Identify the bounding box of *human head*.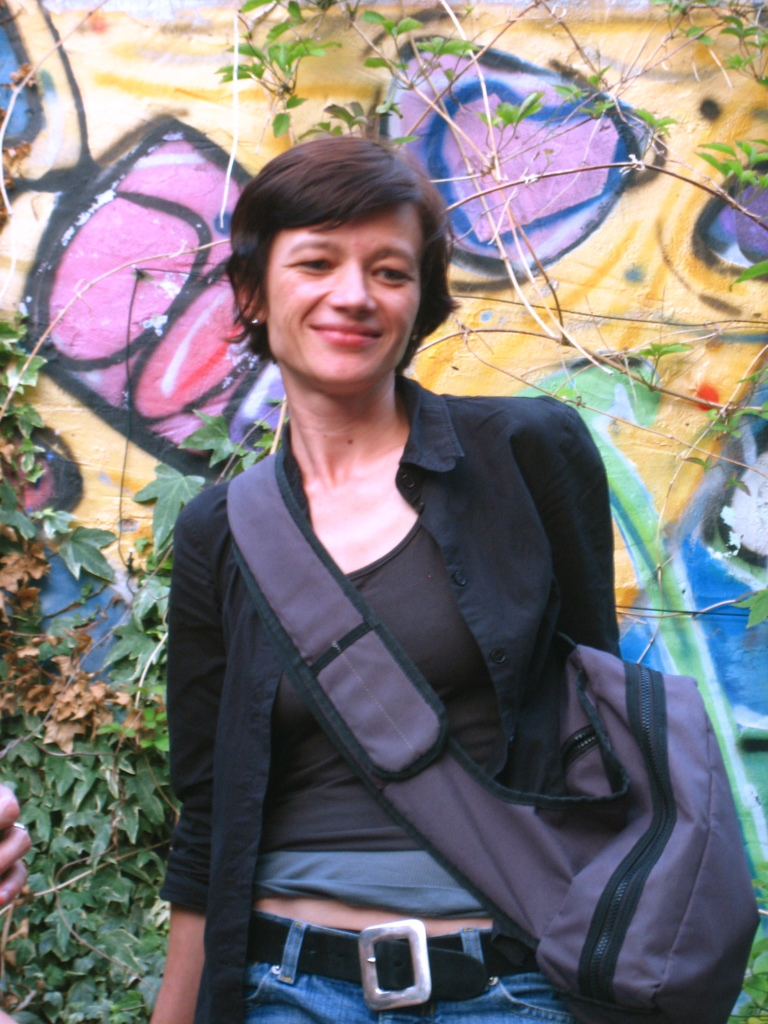
221:130:462:370.
